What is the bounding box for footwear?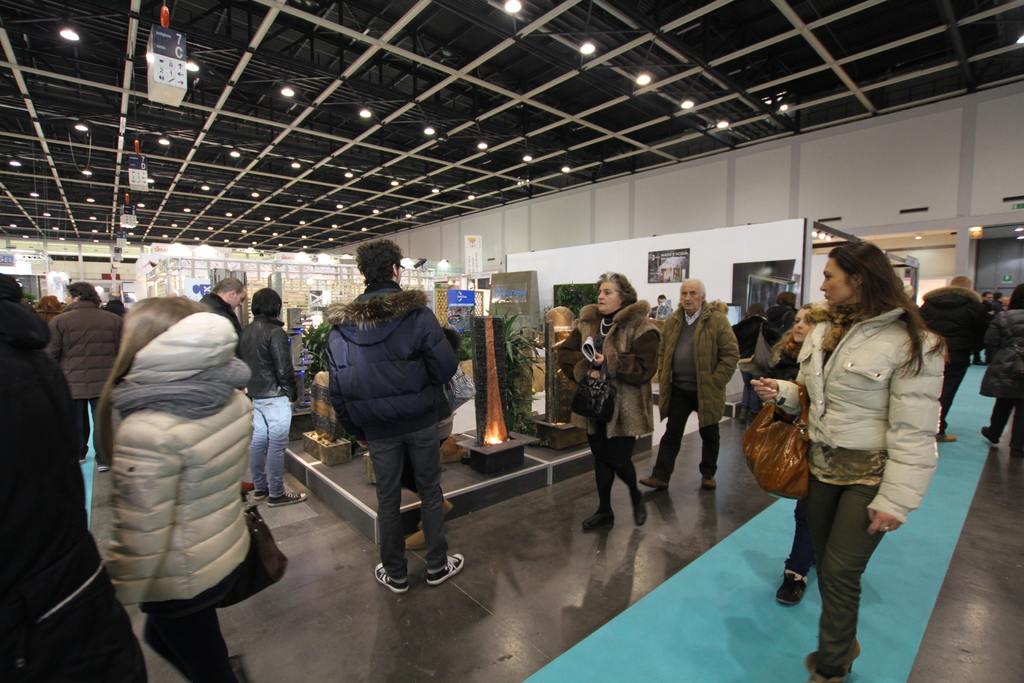
detection(253, 486, 268, 502).
